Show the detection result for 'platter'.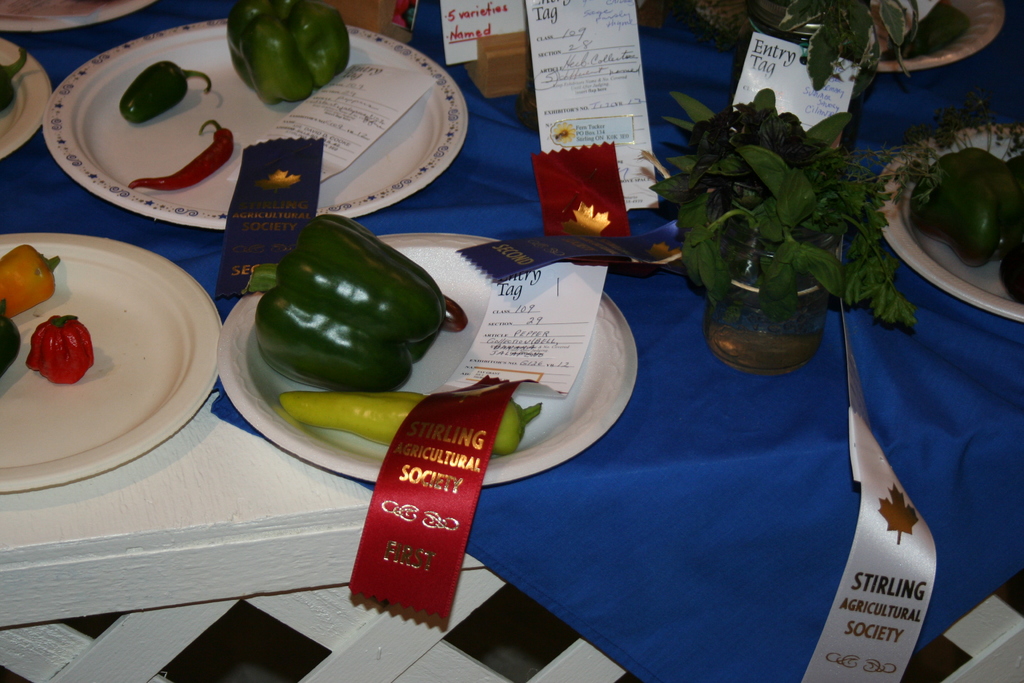
detection(44, 18, 465, 229).
